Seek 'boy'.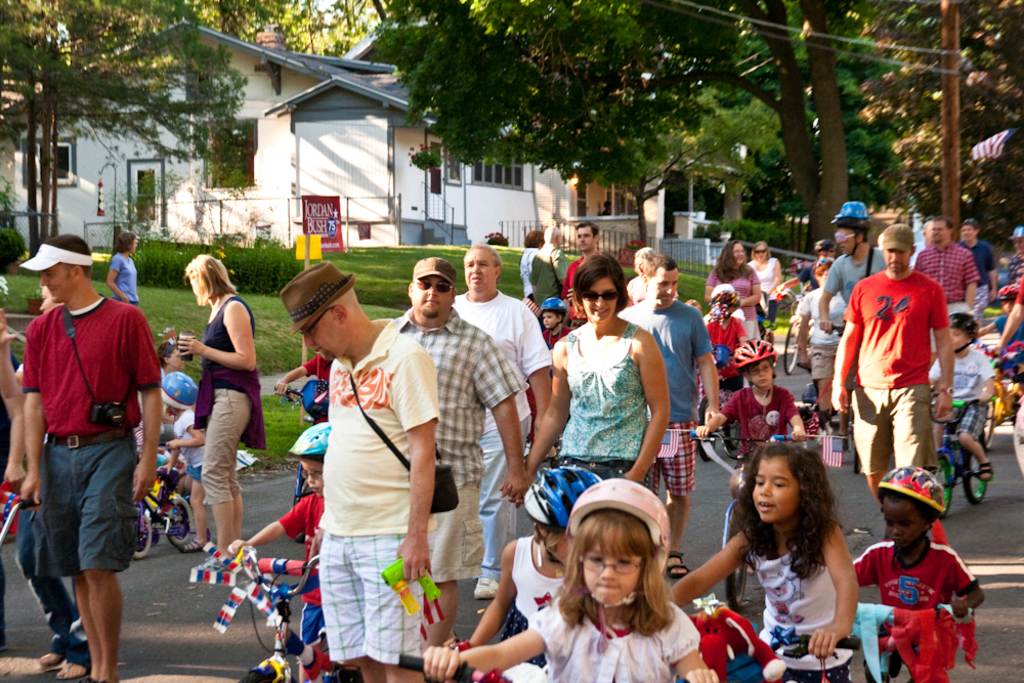
{"x1": 229, "y1": 420, "x2": 338, "y2": 682}.
